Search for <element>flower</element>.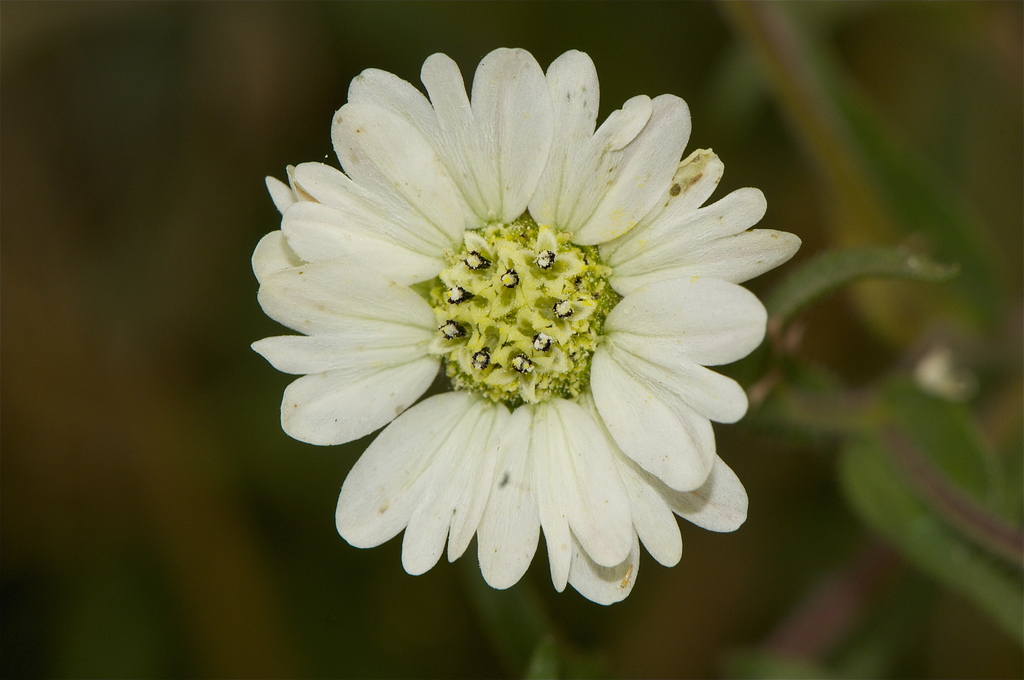
Found at BBox(259, 49, 802, 608).
